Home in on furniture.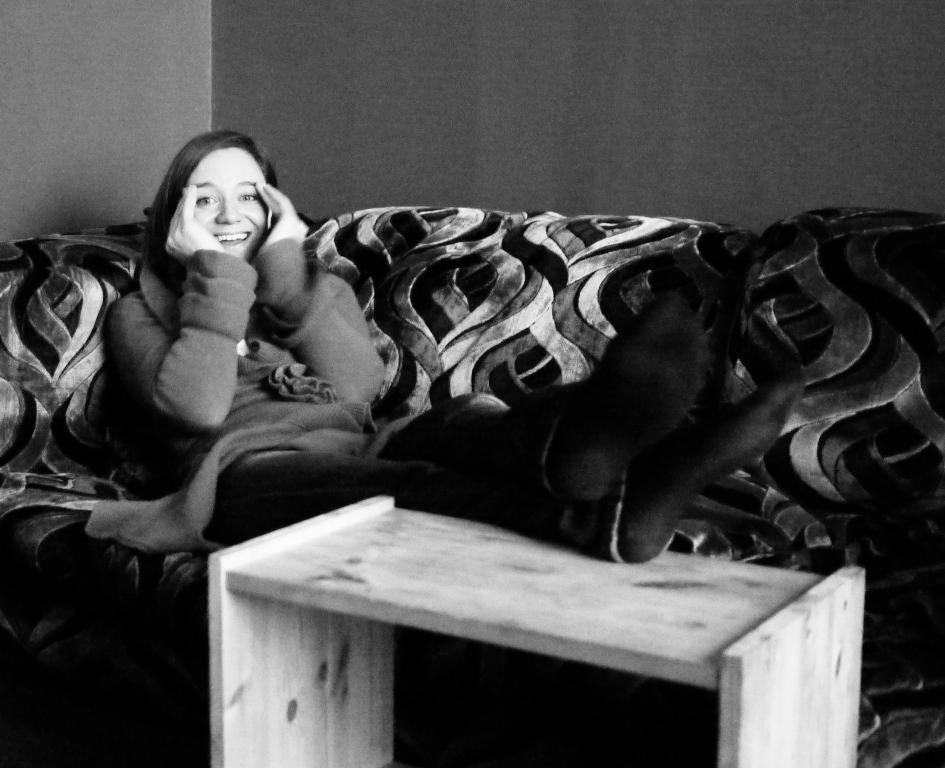
Homed in at 0,206,758,767.
